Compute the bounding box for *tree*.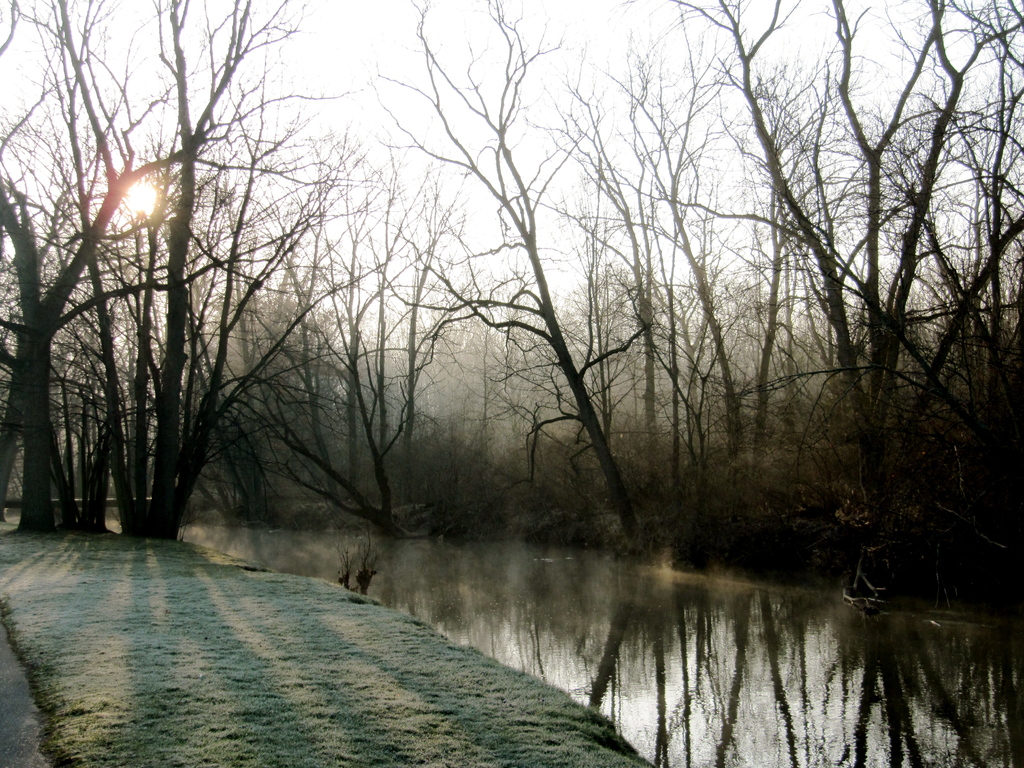
crop(539, 52, 769, 538).
